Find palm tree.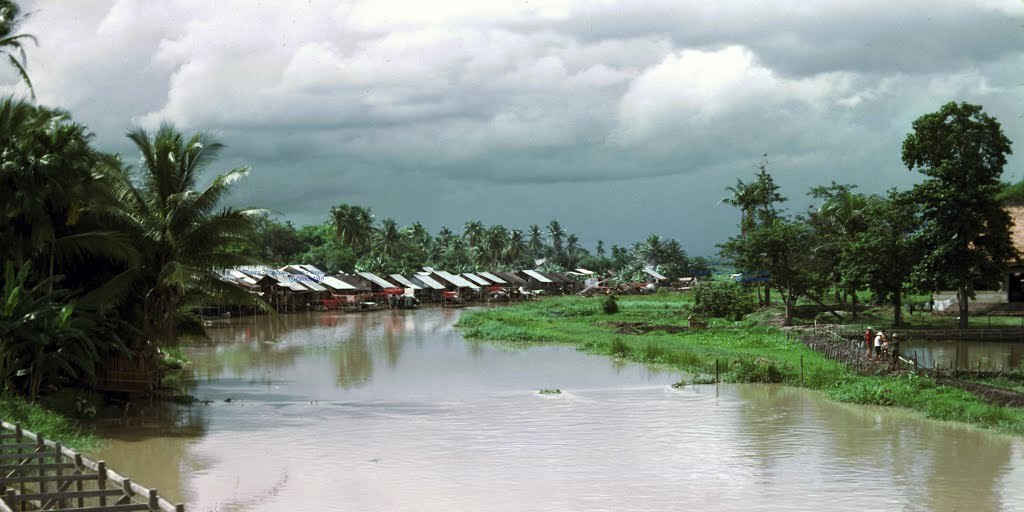
748,168,783,299.
